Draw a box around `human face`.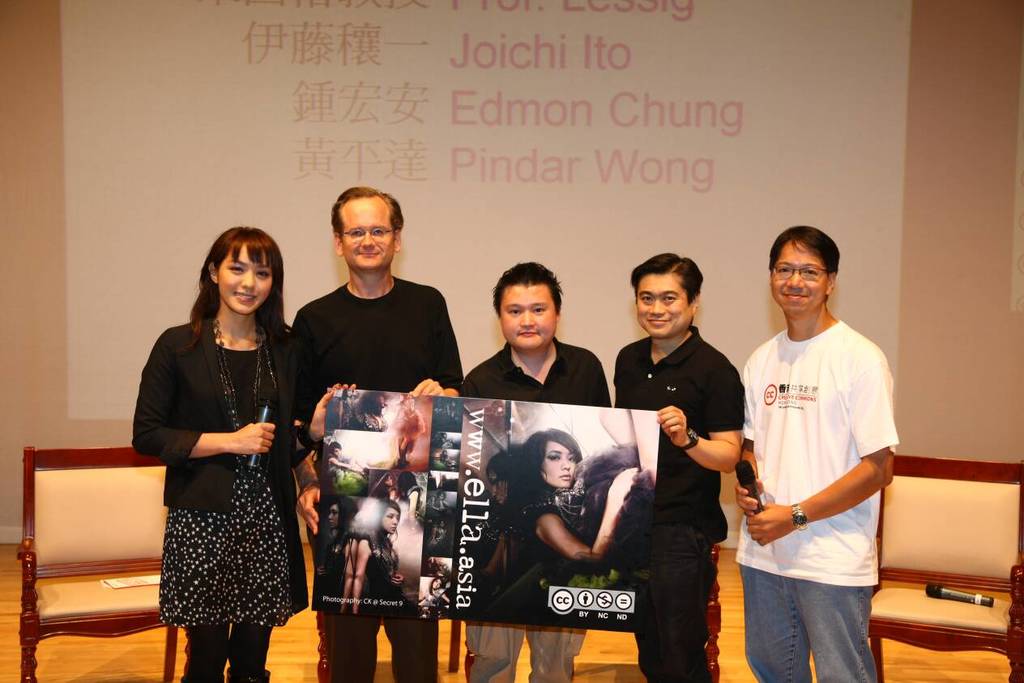
BBox(335, 198, 395, 270).
